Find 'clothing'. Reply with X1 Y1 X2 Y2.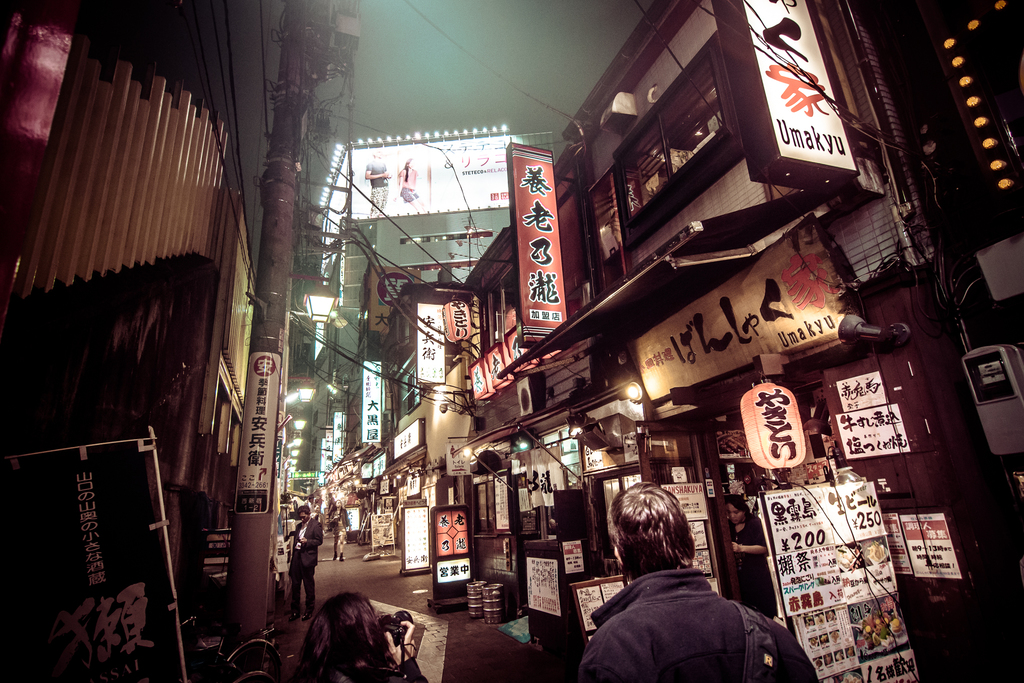
300 499 310 507.
